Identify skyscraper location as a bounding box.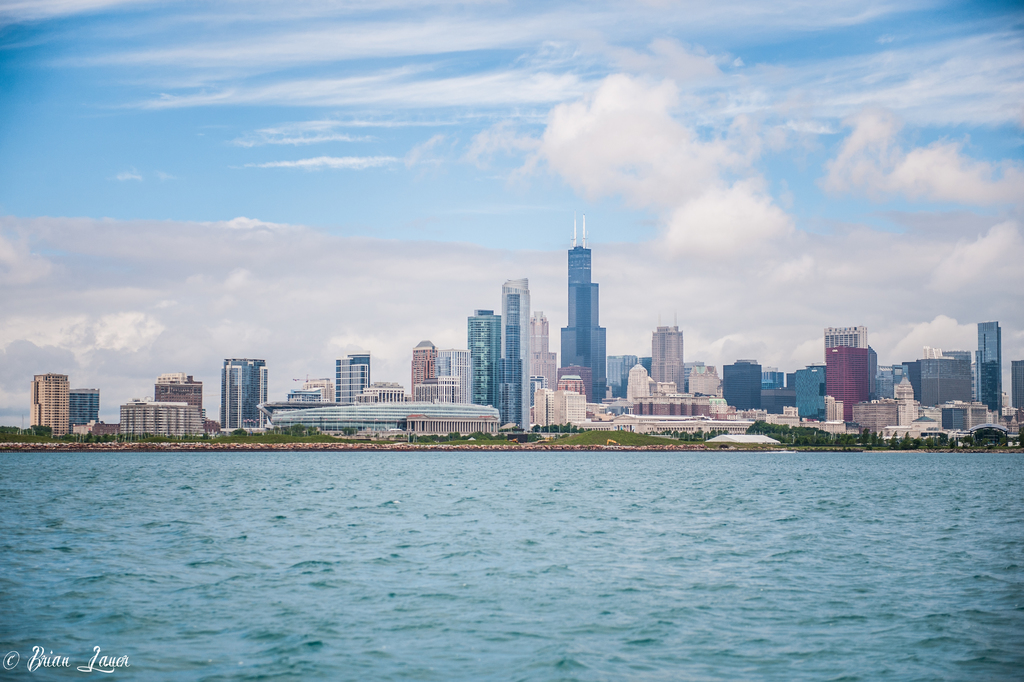
pyautogui.locateOnScreen(652, 320, 683, 392).
